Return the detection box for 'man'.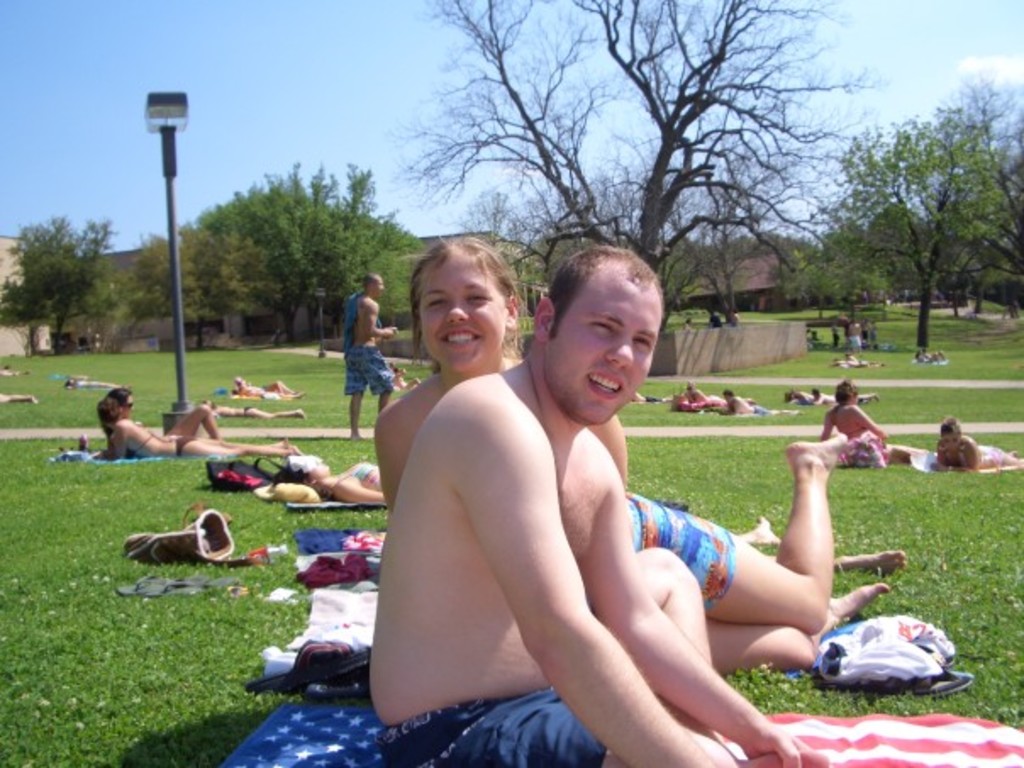
bbox(368, 241, 821, 766).
